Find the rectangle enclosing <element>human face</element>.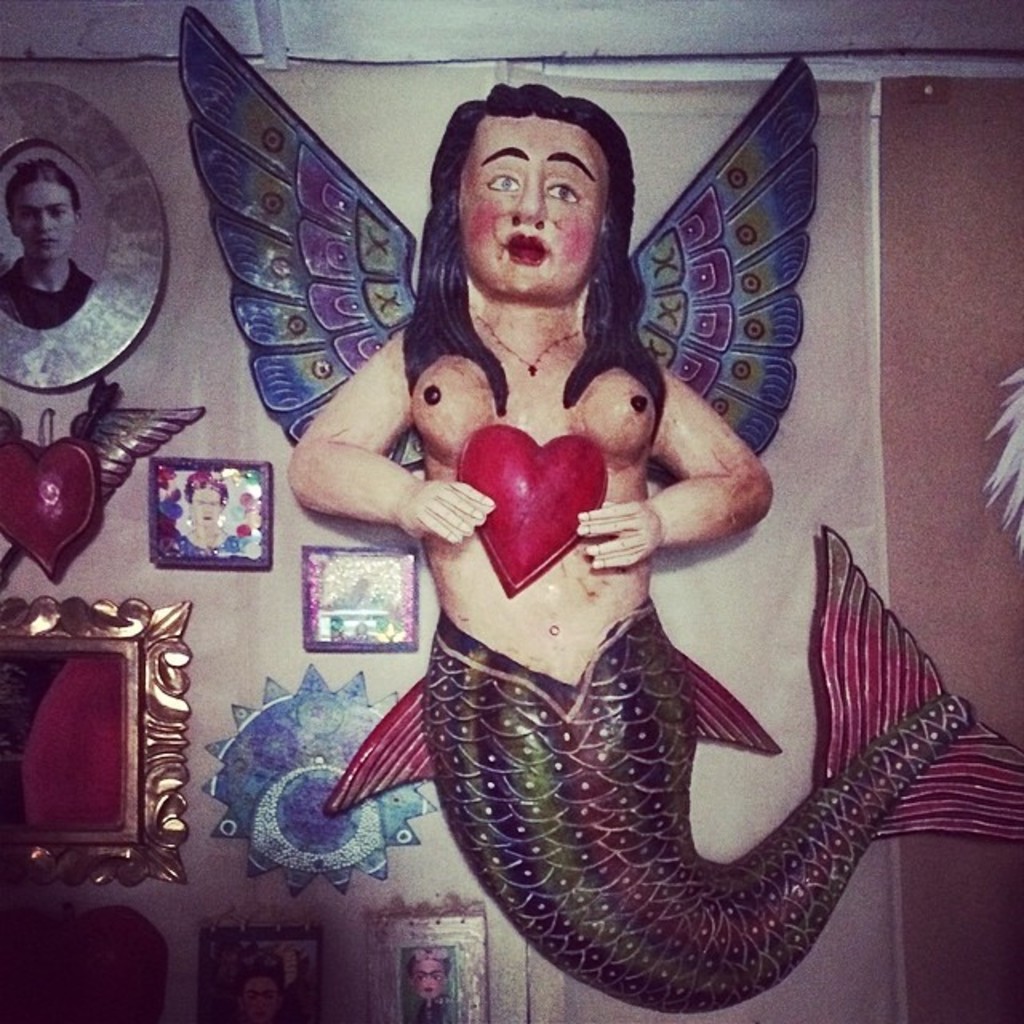
detection(462, 114, 611, 293).
